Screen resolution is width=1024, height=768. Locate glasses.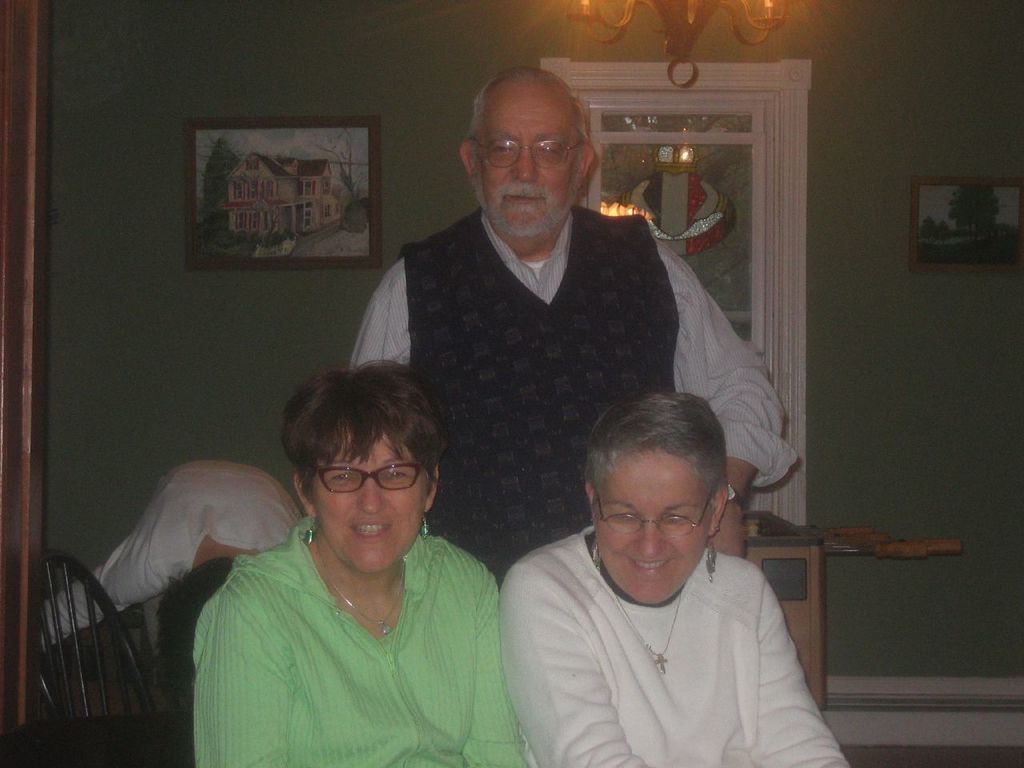
crop(310, 454, 425, 501).
